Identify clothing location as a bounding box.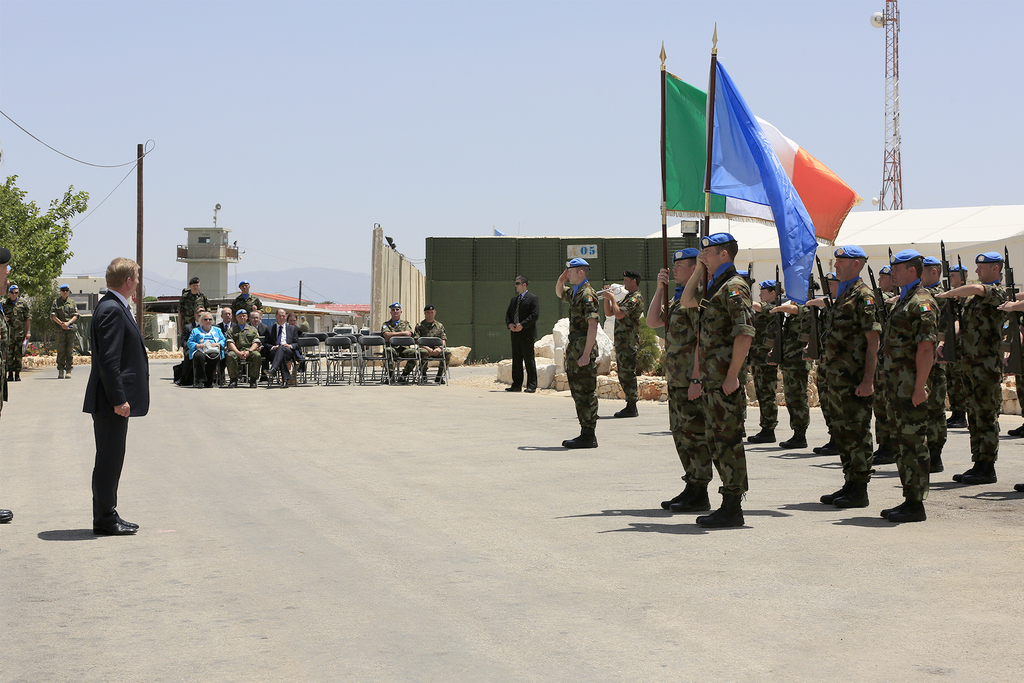
bbox=(607, 285, 643, 407).
